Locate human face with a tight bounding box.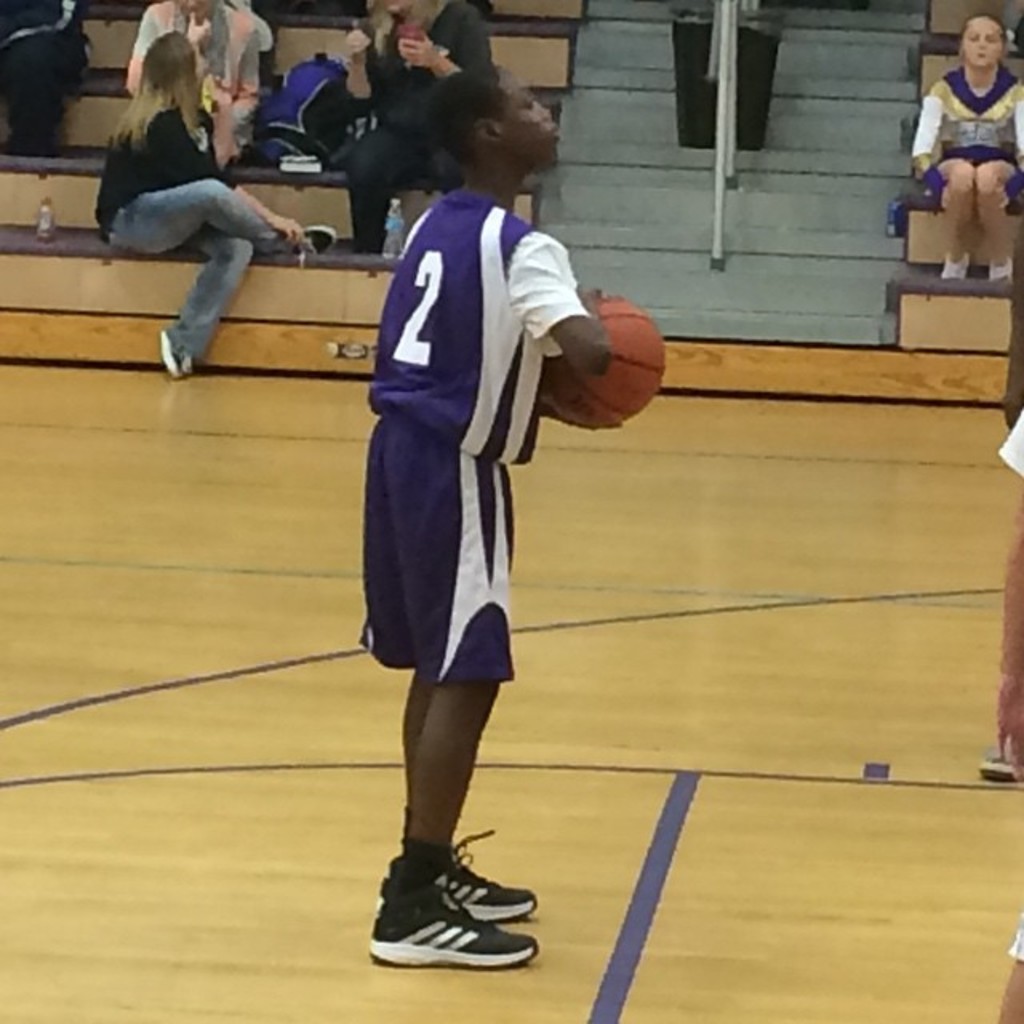
[962, 16, 1006, 69].
